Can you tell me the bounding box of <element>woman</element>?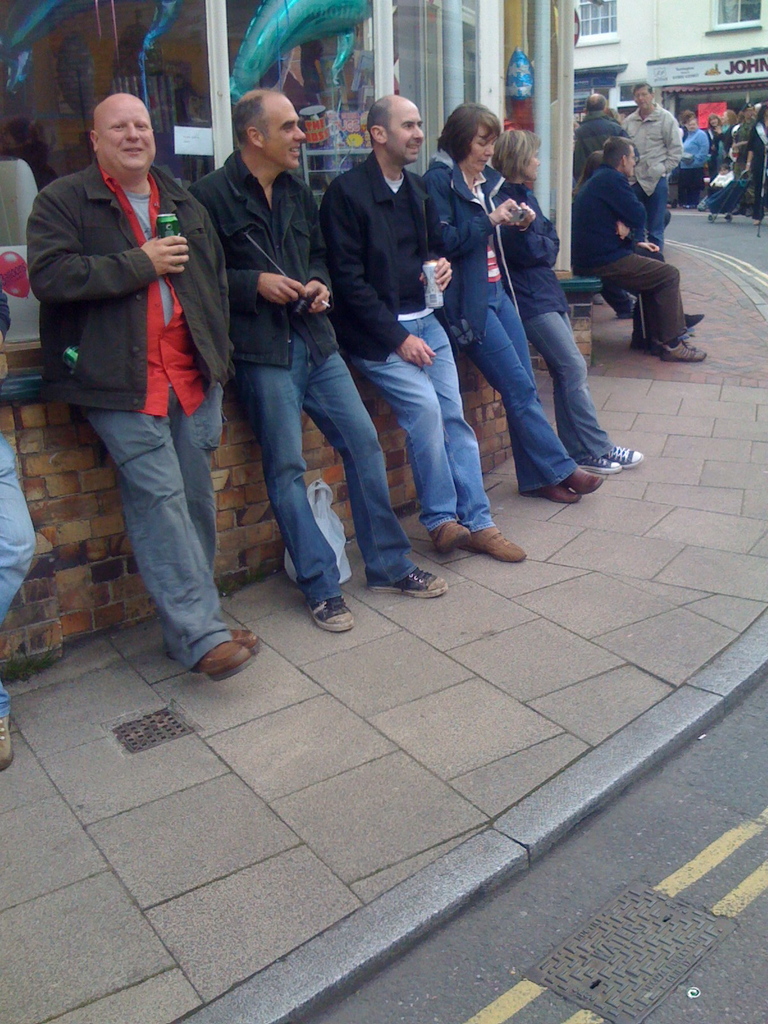
<region>408, 107, 598, 497</region>.
